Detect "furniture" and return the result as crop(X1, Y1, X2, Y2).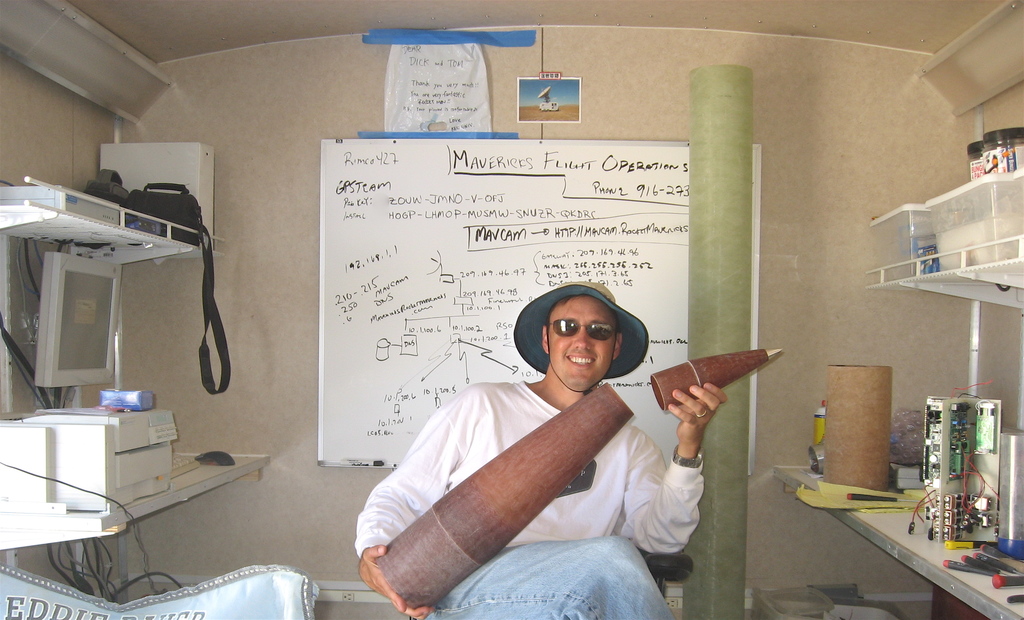
crop(776, 235, 1023, 619).
